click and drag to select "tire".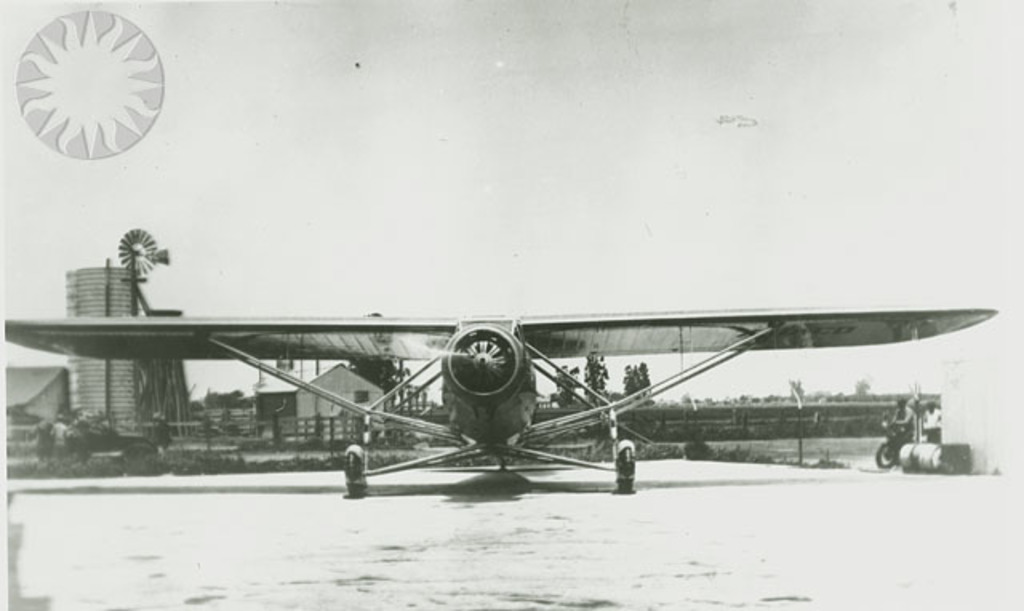
Selection: [618,449,634,491].
